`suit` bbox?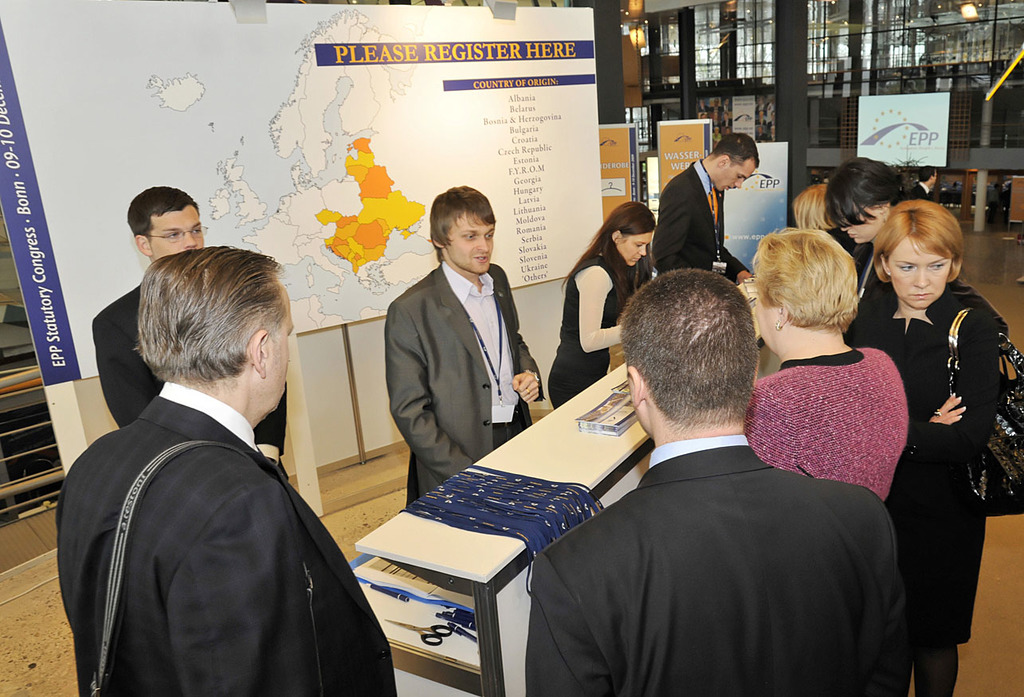
locate(58, 375, 398, 696)
